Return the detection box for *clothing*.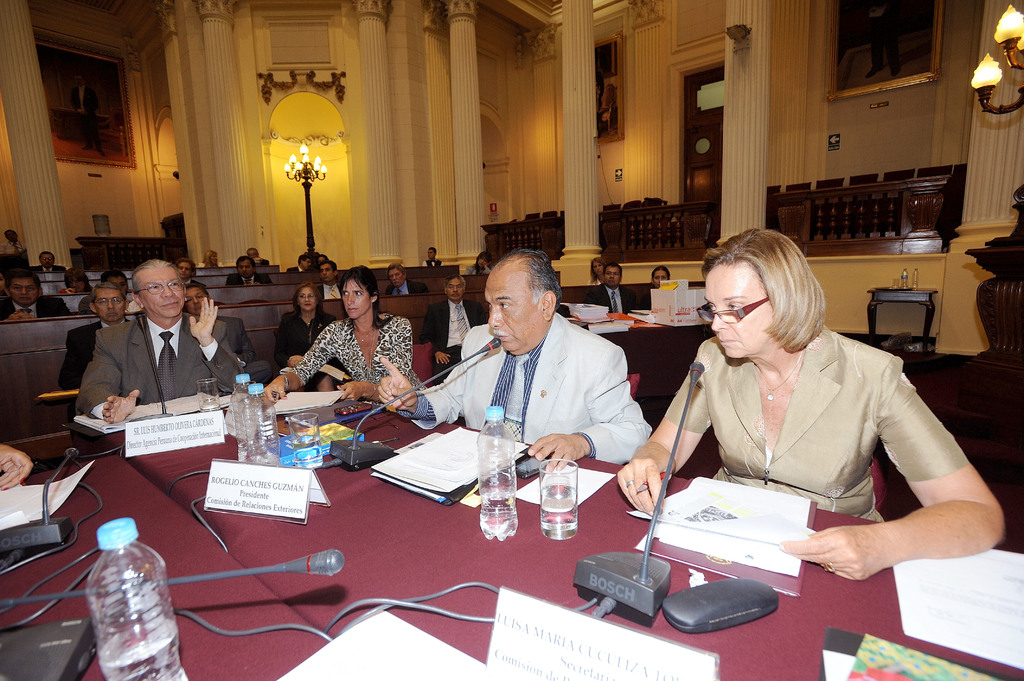
x1=658, y1=303, x2=974, y2=591.
